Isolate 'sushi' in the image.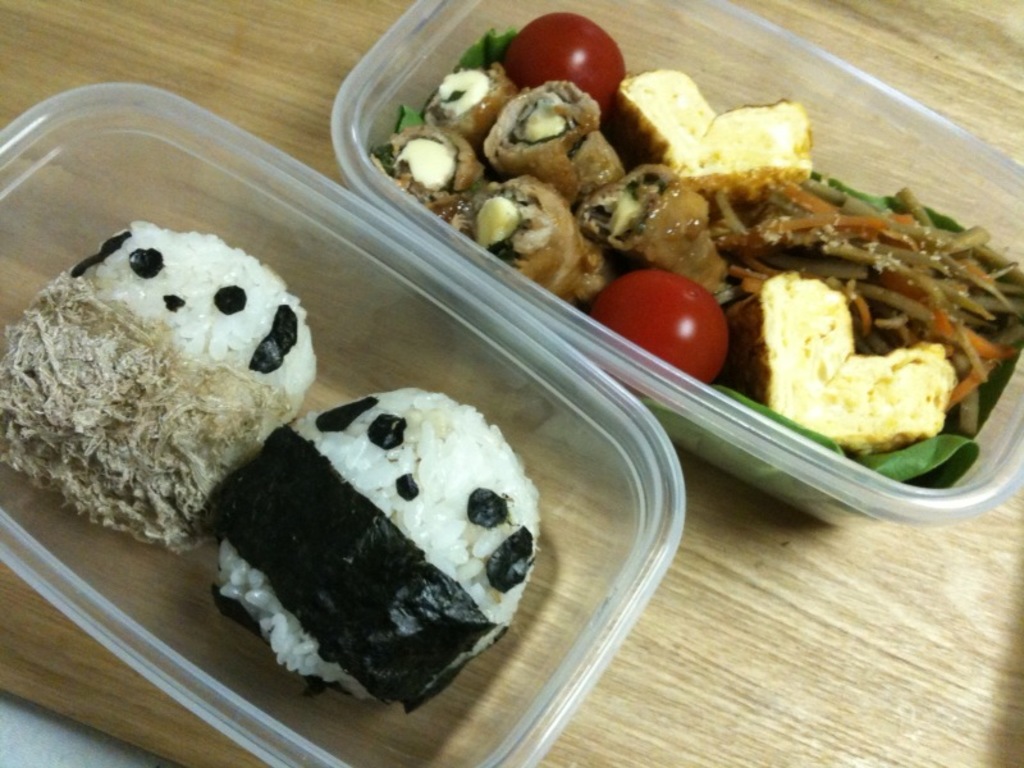
Isolated region: detection(216, 385, 544, 707).
